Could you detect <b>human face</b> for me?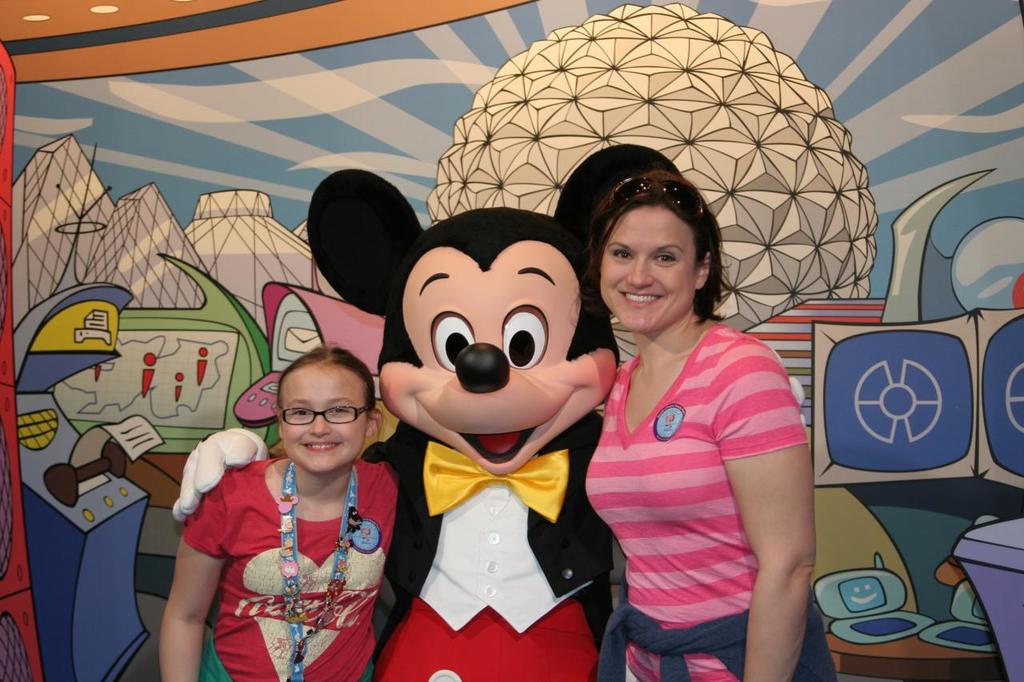
Detection result: 280:373:367:473.
